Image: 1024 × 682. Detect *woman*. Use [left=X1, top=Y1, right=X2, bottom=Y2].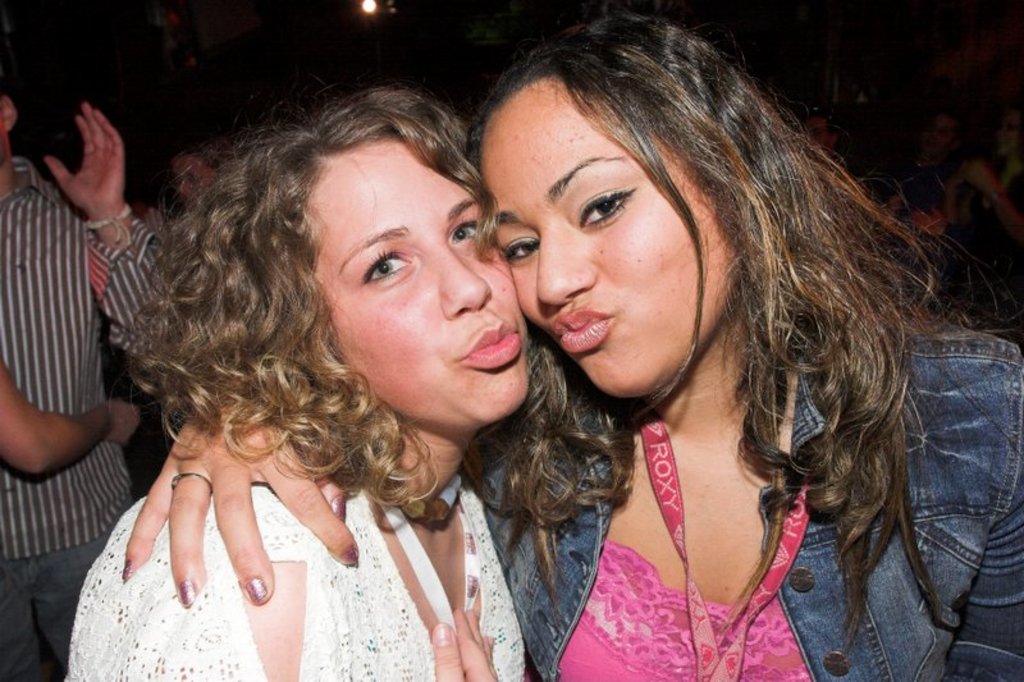
[left=118, top=1, right=1023, bottom=681].
